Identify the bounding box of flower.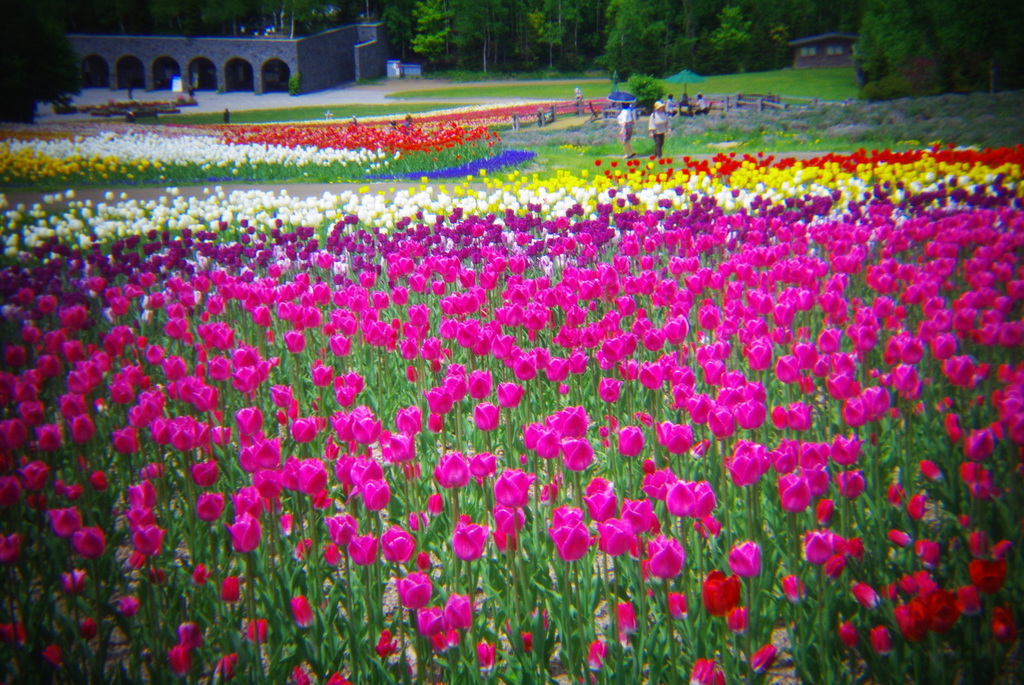
box=[687, 657, 730, 684].
